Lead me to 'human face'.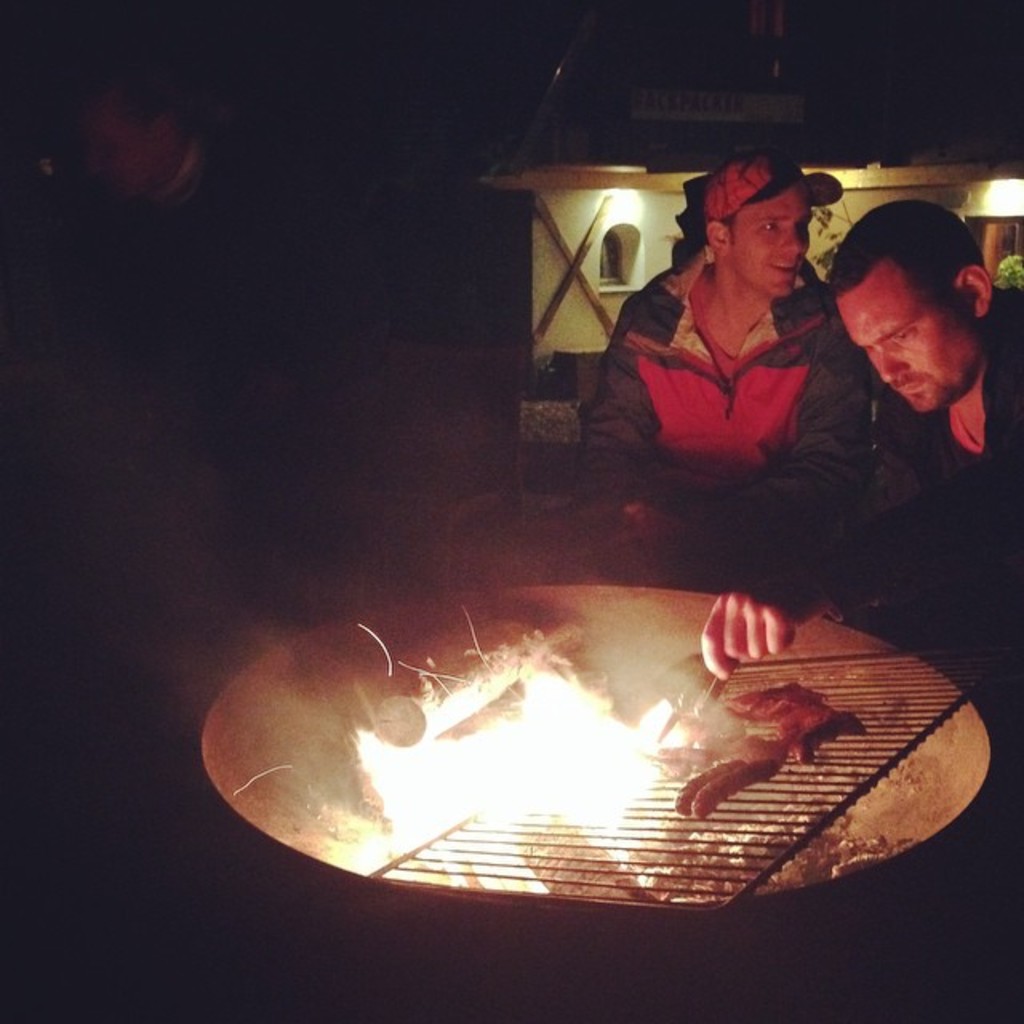
Lead to {"x1": 837, "y1": 270, "x2": 978, "y2": 414}.
